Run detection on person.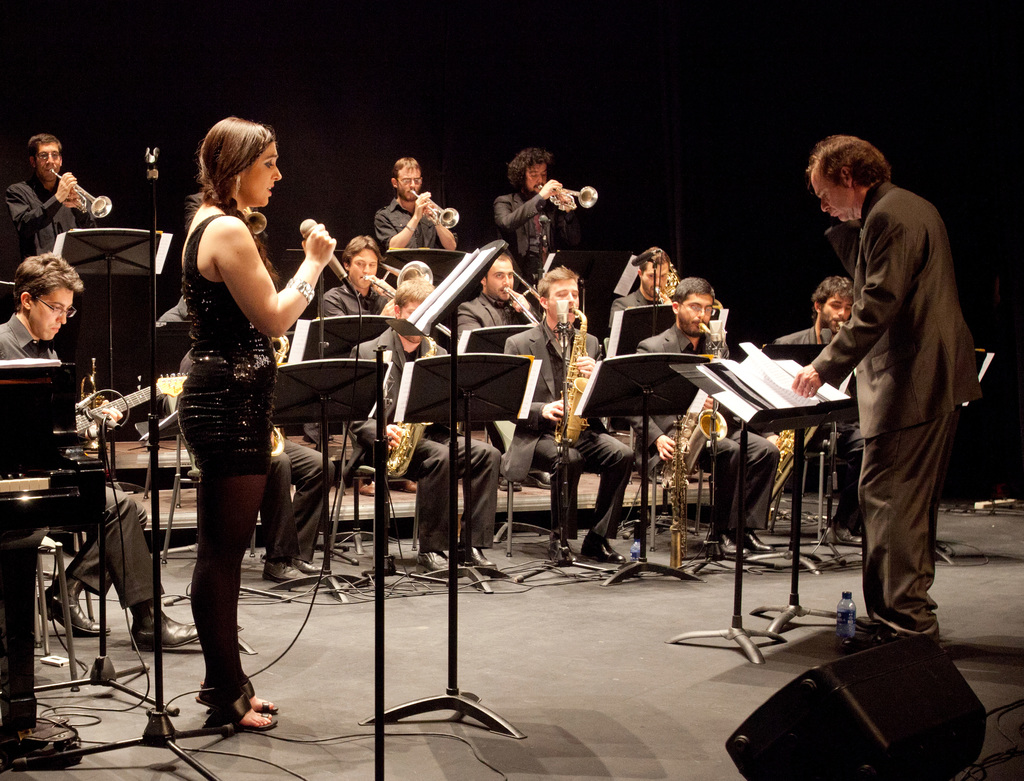
Result: bbox(771, 271, 867, 544).
